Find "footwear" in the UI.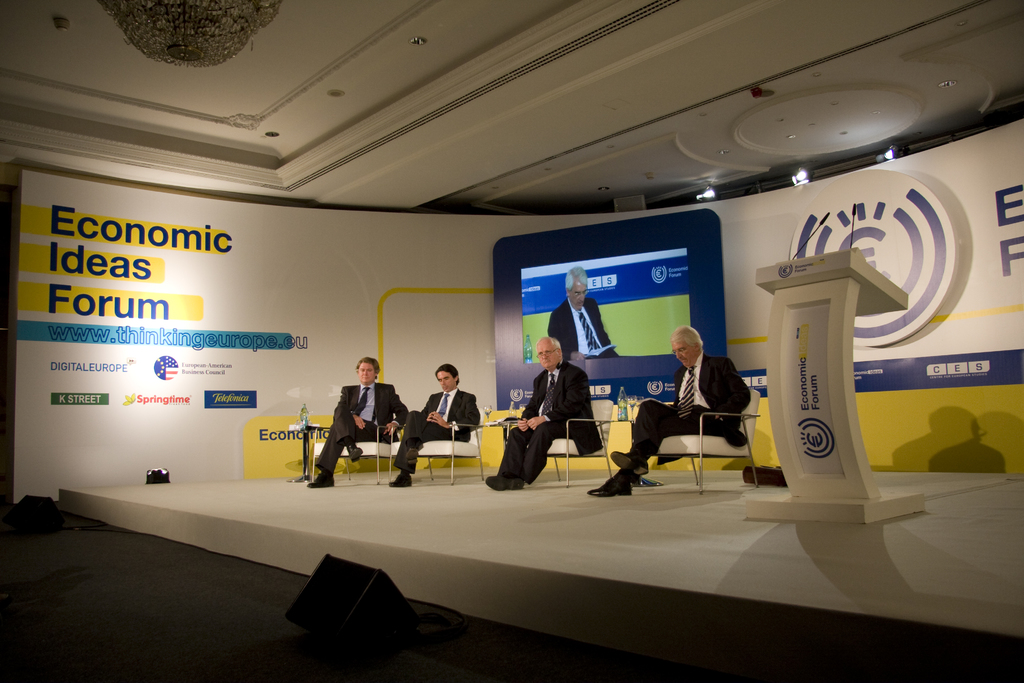
UI element at left=611, top=451, right=648, bottom=476.
